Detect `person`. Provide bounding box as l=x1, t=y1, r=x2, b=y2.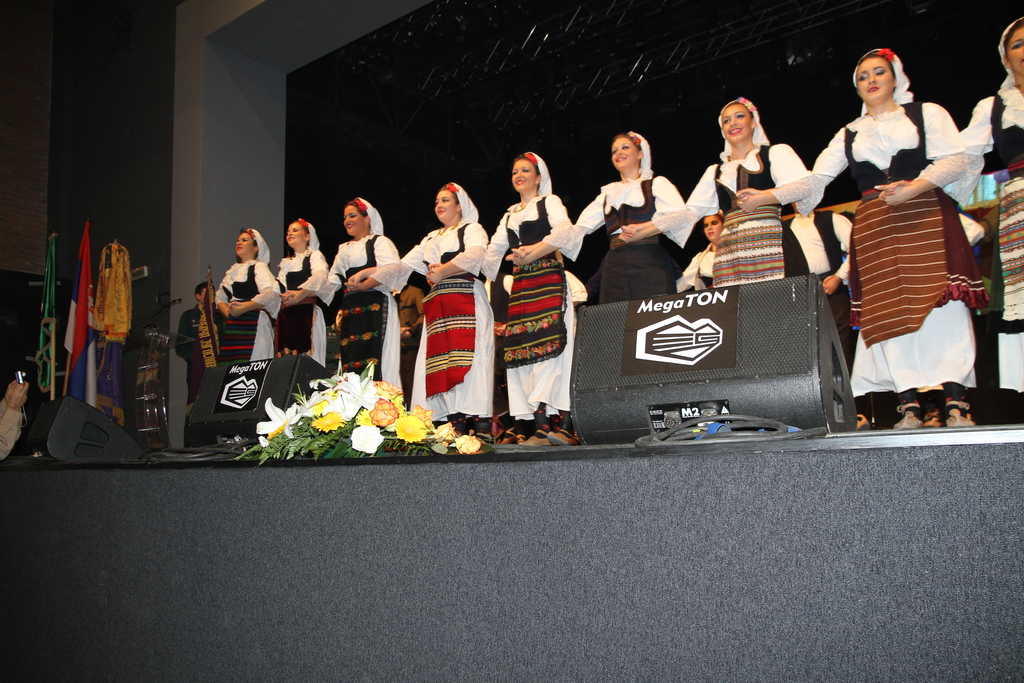
l=169, t=278, r=217, b=397.
